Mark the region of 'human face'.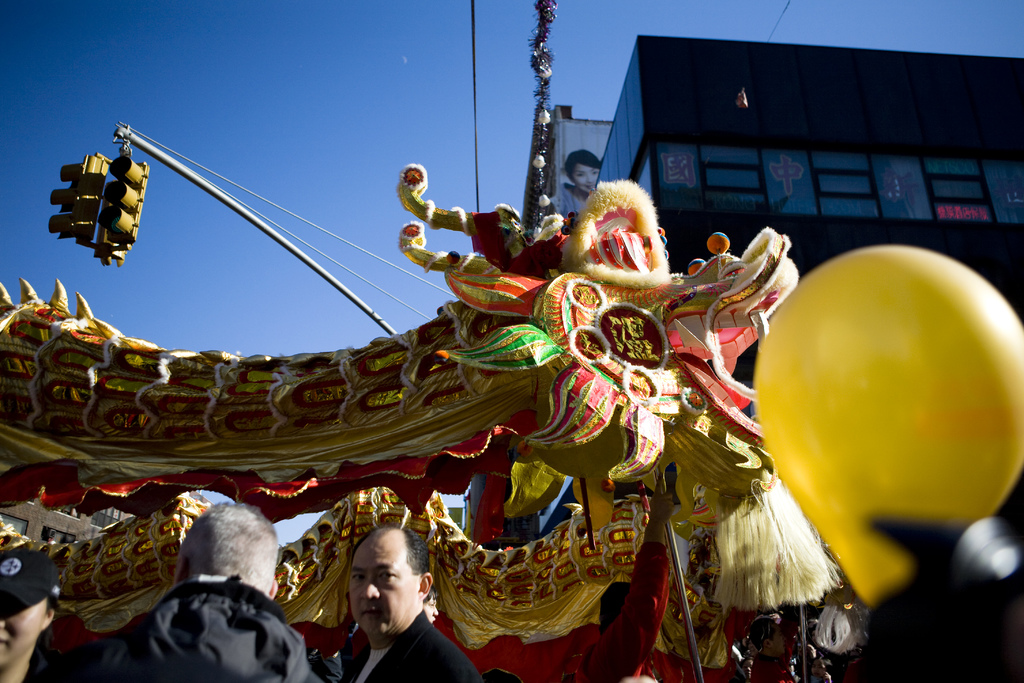
Region: (x1=349, y1=536, x2=417, y2=634).
